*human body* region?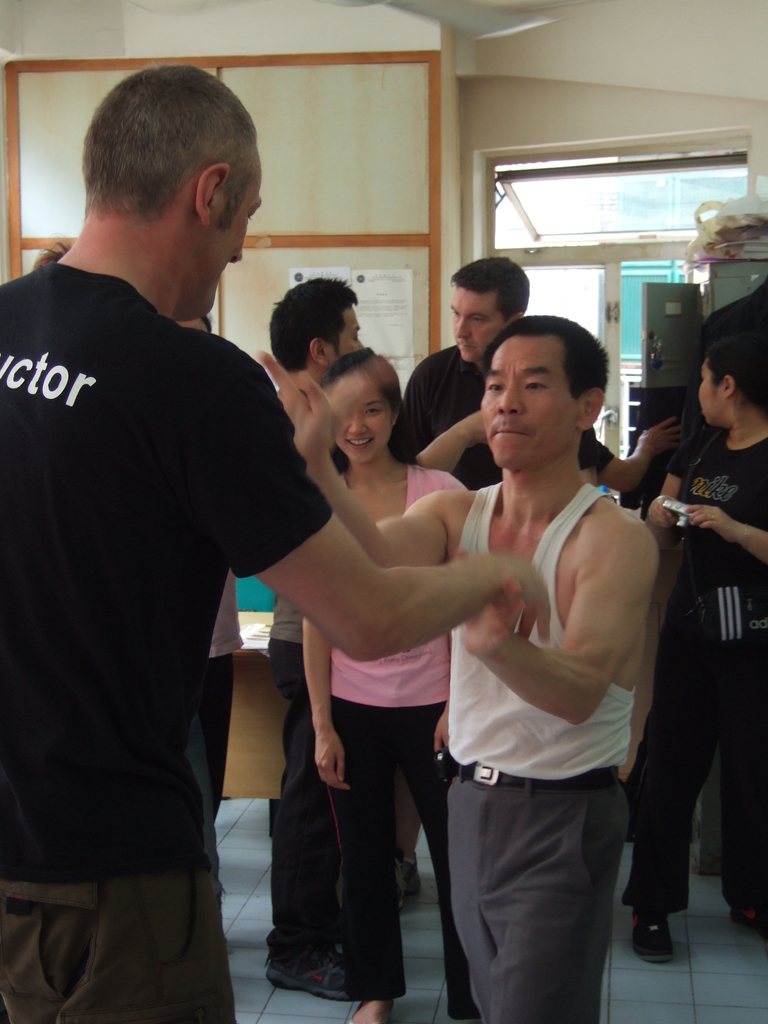
[412, 341, 674, 1023]
